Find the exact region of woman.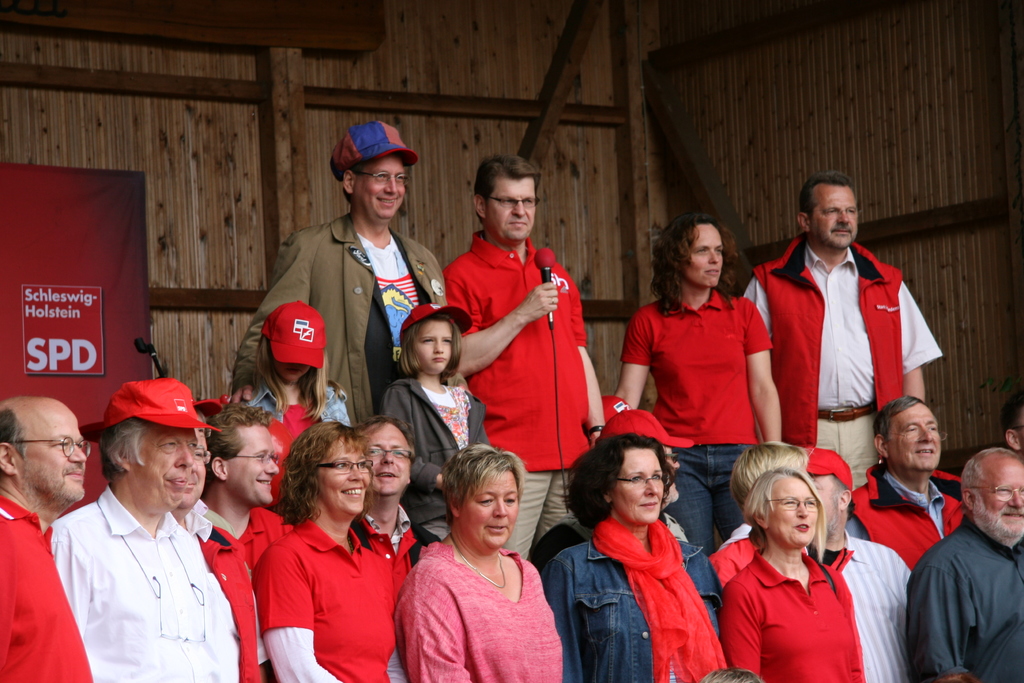
Exact region: select_region(245, 395, 414, 682).
